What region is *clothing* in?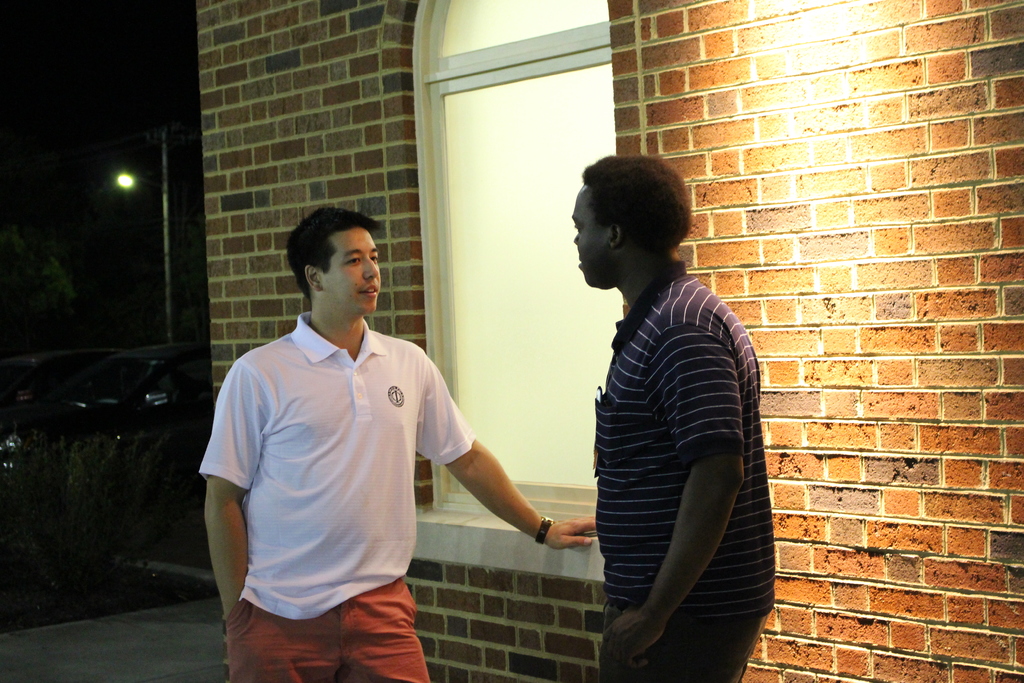
box=[598, 260, 783, 682].
